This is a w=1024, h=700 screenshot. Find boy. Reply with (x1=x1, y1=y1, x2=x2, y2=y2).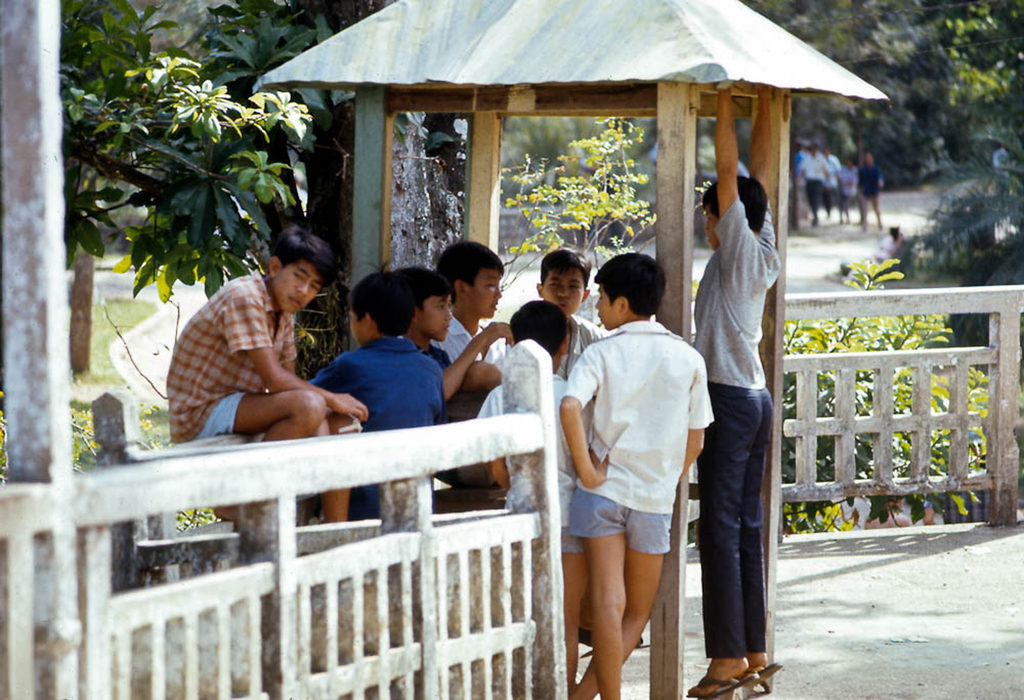
(x1=546, y1=234, x2=715, y2=682).
